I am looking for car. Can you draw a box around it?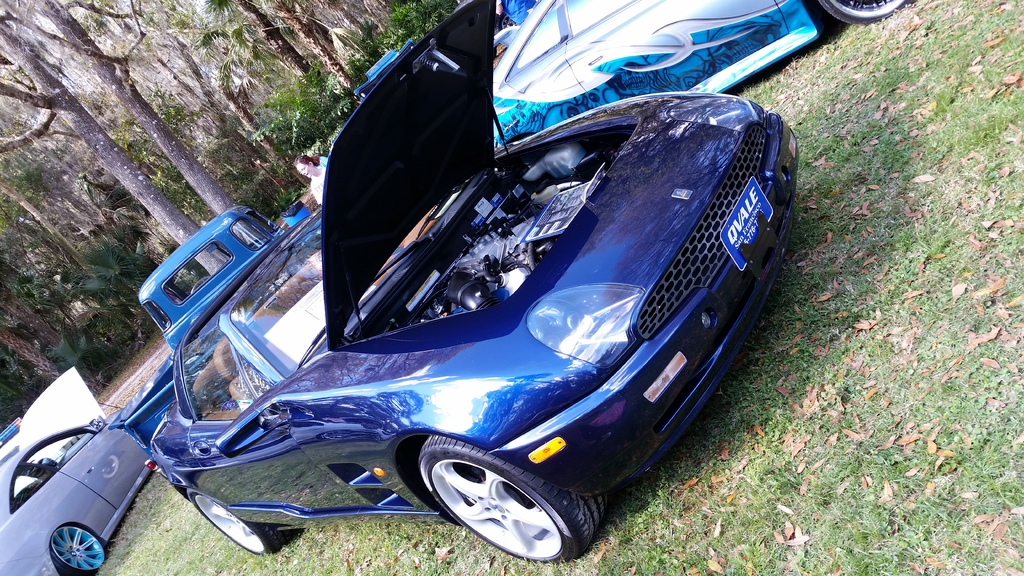
Sure, the bounding box is [x1=0, y1=366, x2=159, y2=575].
